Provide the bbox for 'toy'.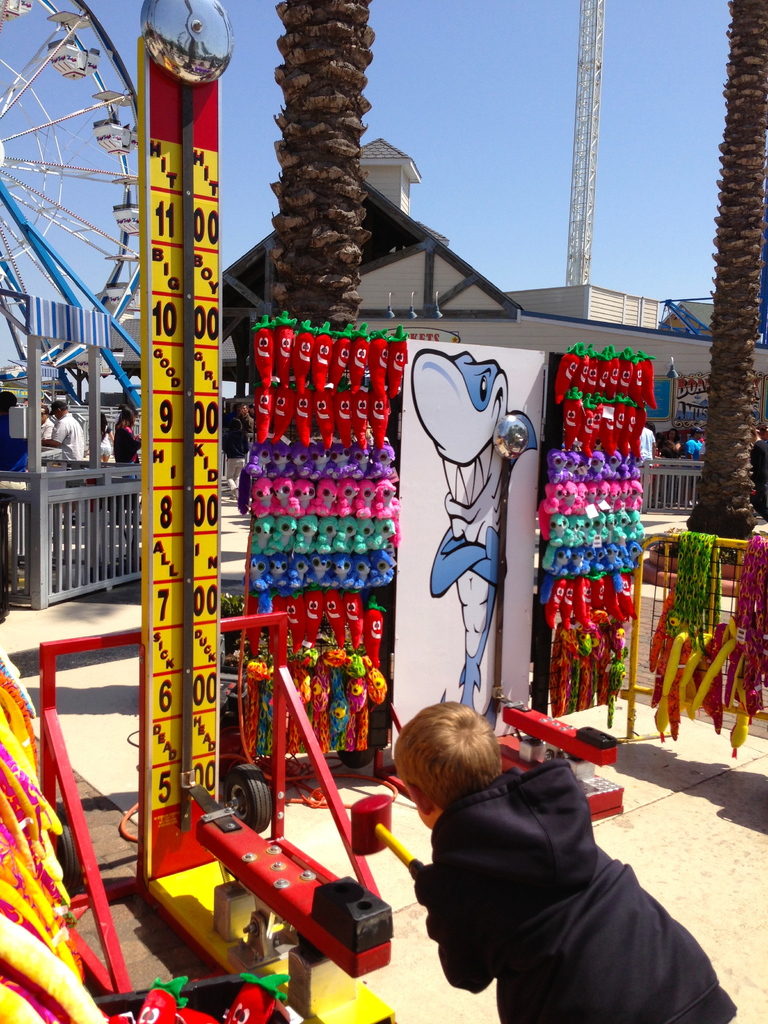
274/384/296/444.
